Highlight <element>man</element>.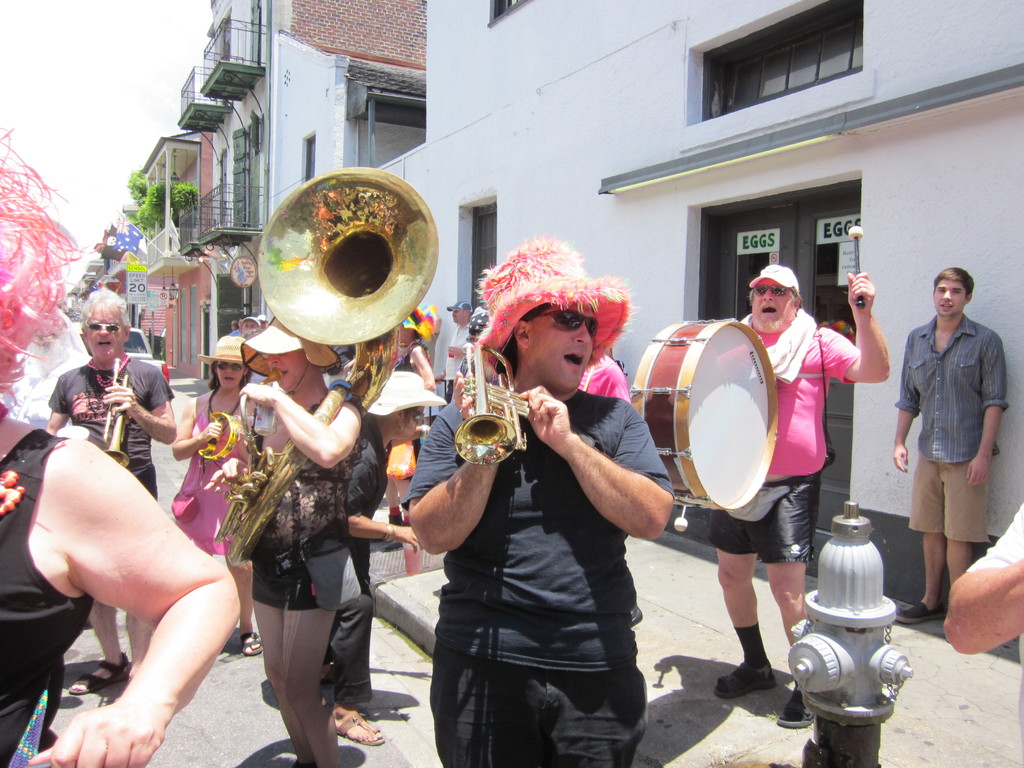
Highlighted region: region(704, 264, 892, 728).
